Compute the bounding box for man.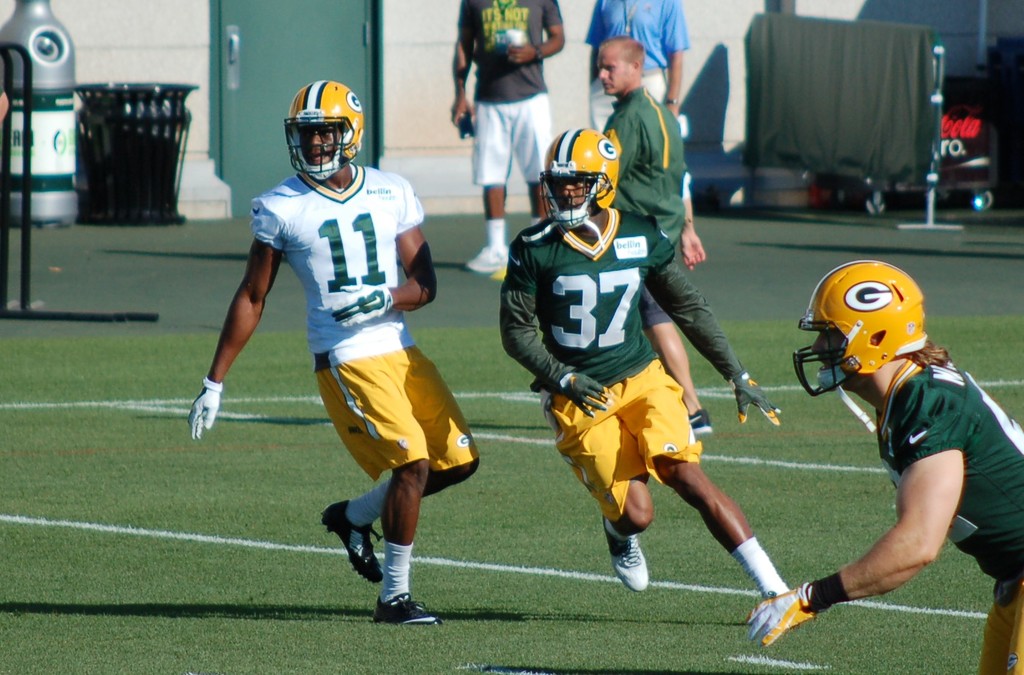
bbox(442, 0, 564, 279).
